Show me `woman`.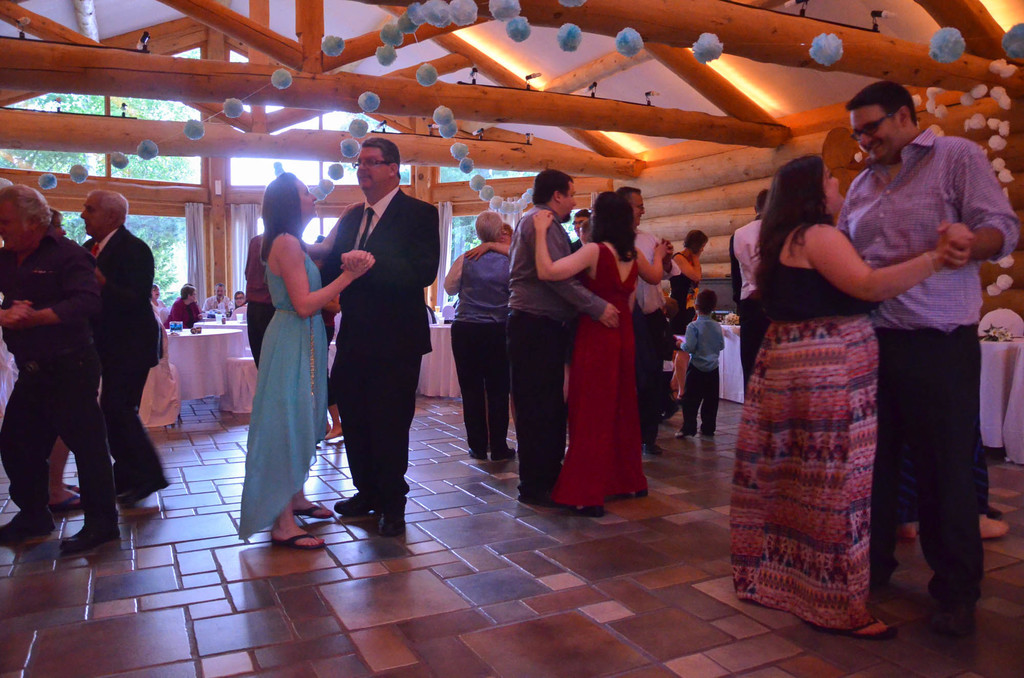
`woman` is here: x1=312, y1=237, x2=342, y2=439.
